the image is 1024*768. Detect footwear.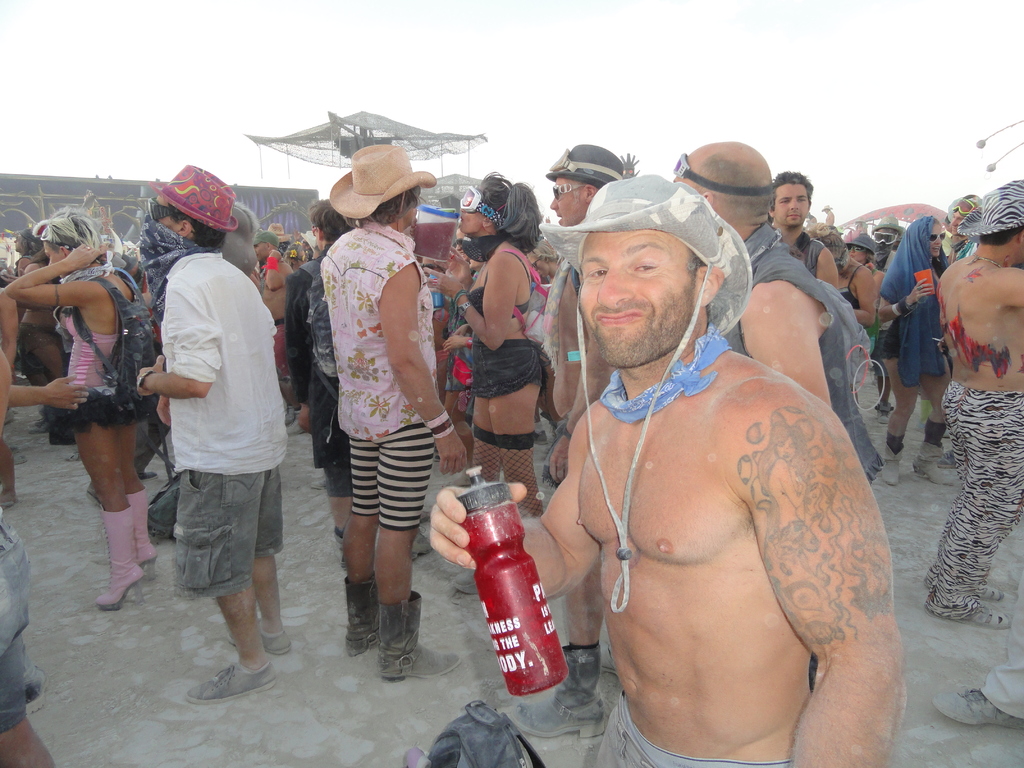
Detection: x1=312, y1=476, x2=325, y2=491.
